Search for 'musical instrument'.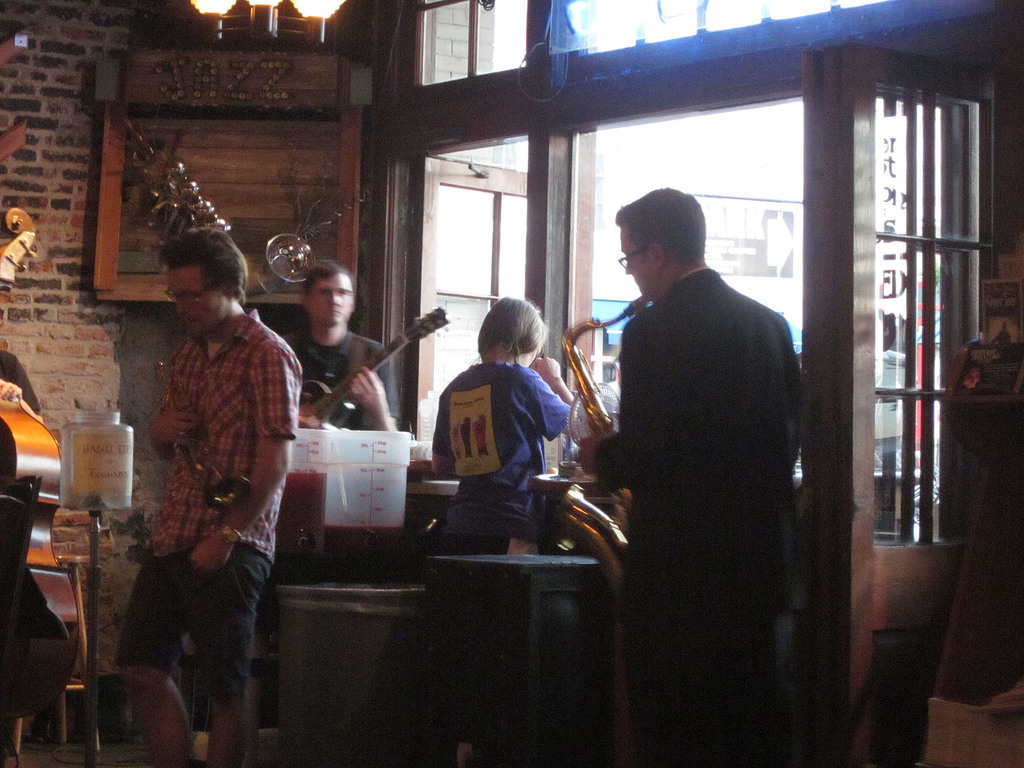
Found at box(554, 292, 640, 532).
